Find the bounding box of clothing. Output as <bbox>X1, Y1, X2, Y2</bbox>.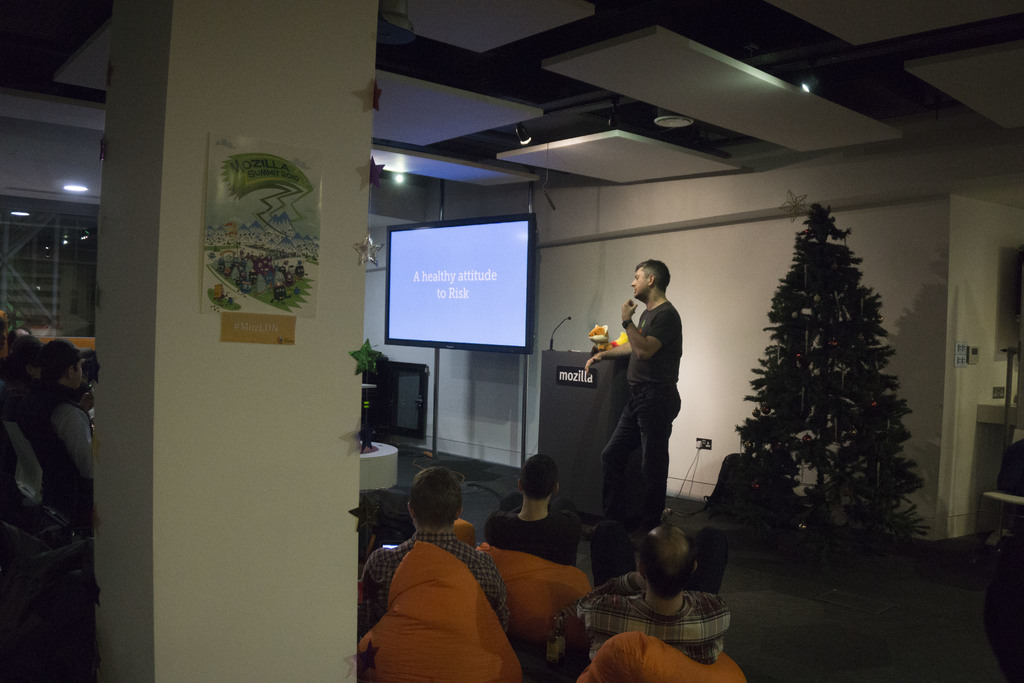
<bbox>24, 381, 104, 536</bbox>.
